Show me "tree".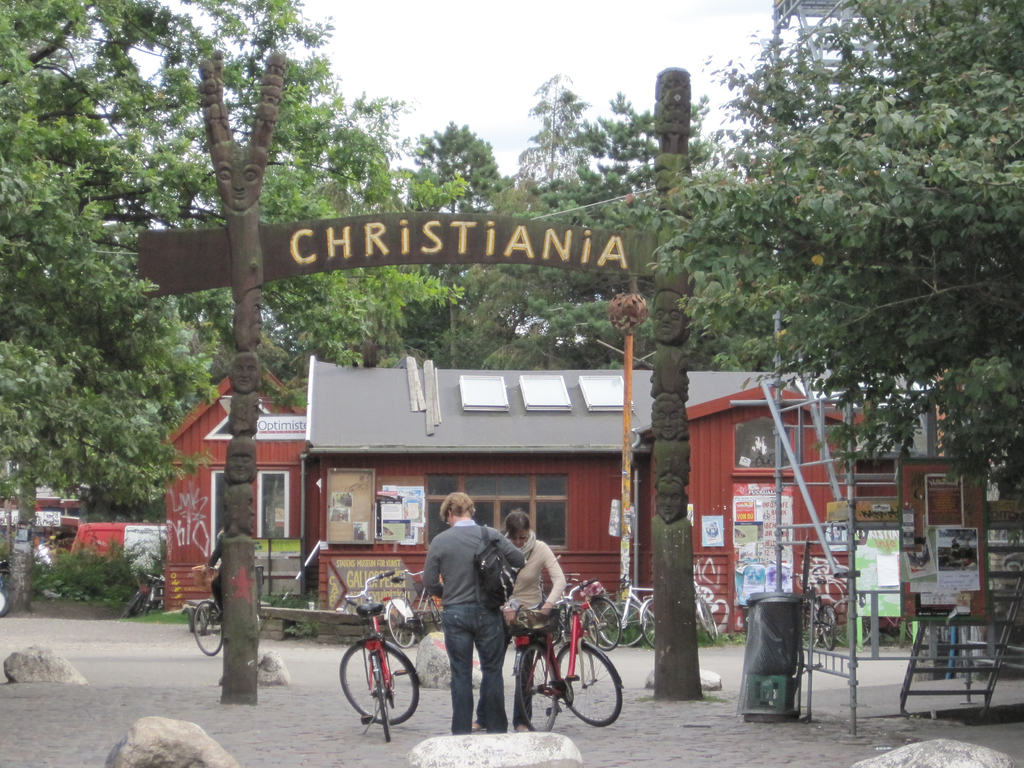
"tree" is here: [767, 0, 1023, 511].
